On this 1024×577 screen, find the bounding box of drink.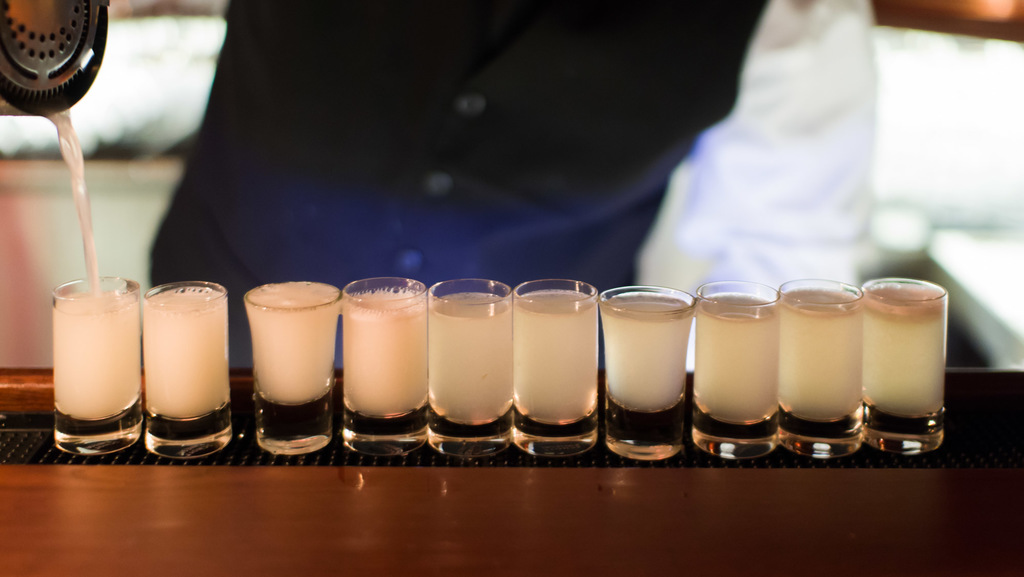
Bounding box: bbox=(596, 287, 698, 463).
